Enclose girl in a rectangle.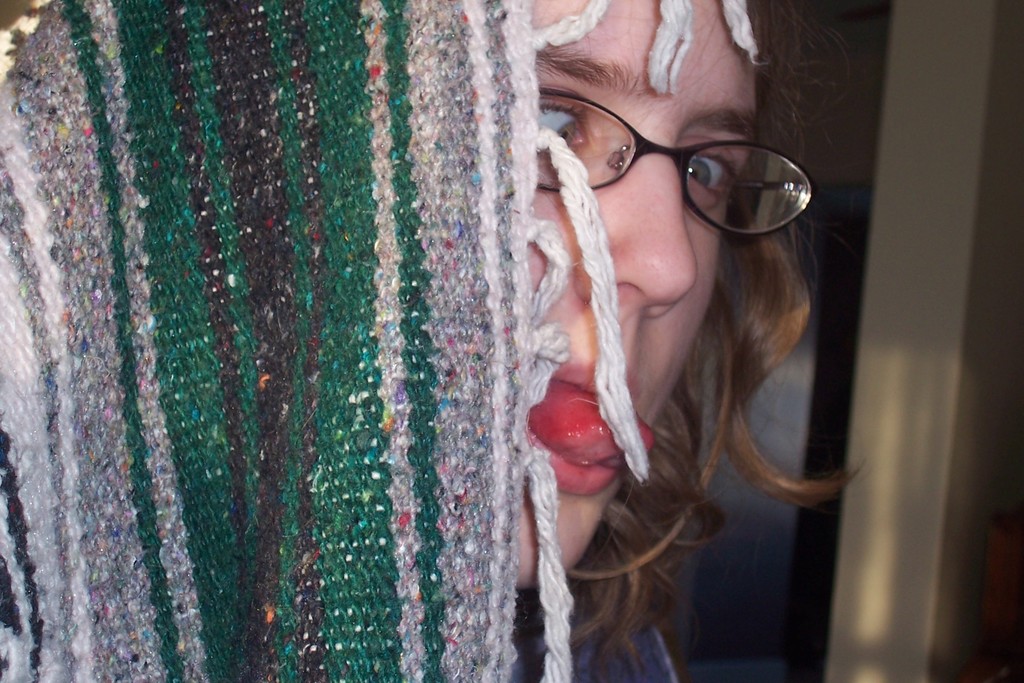
[398, 0, 814, 682].
